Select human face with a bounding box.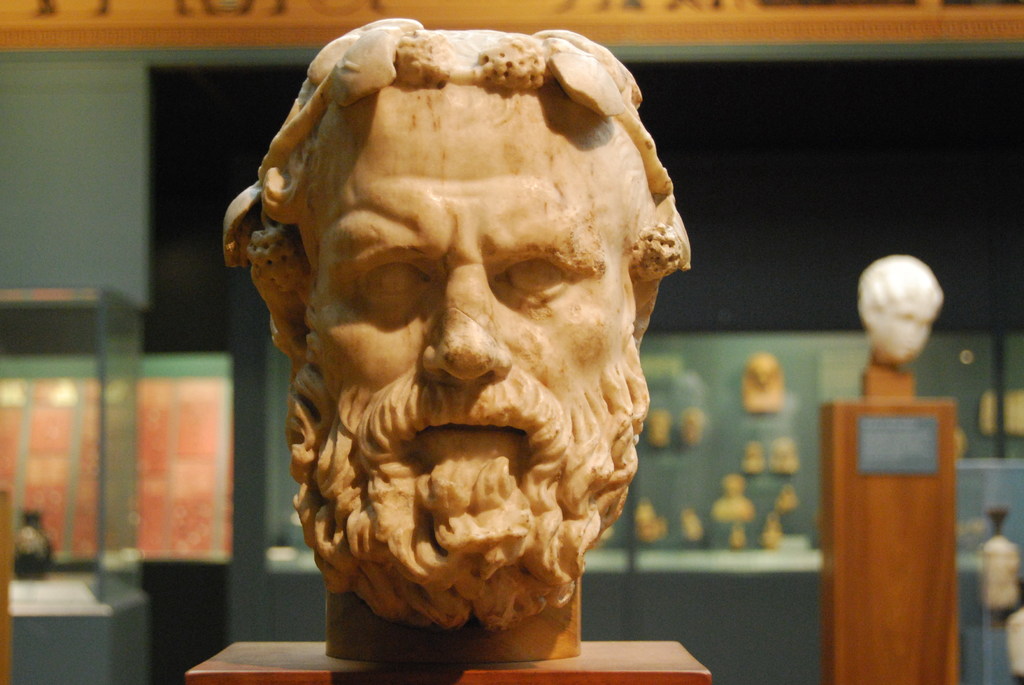
rect(305, 88, 639, 576).
